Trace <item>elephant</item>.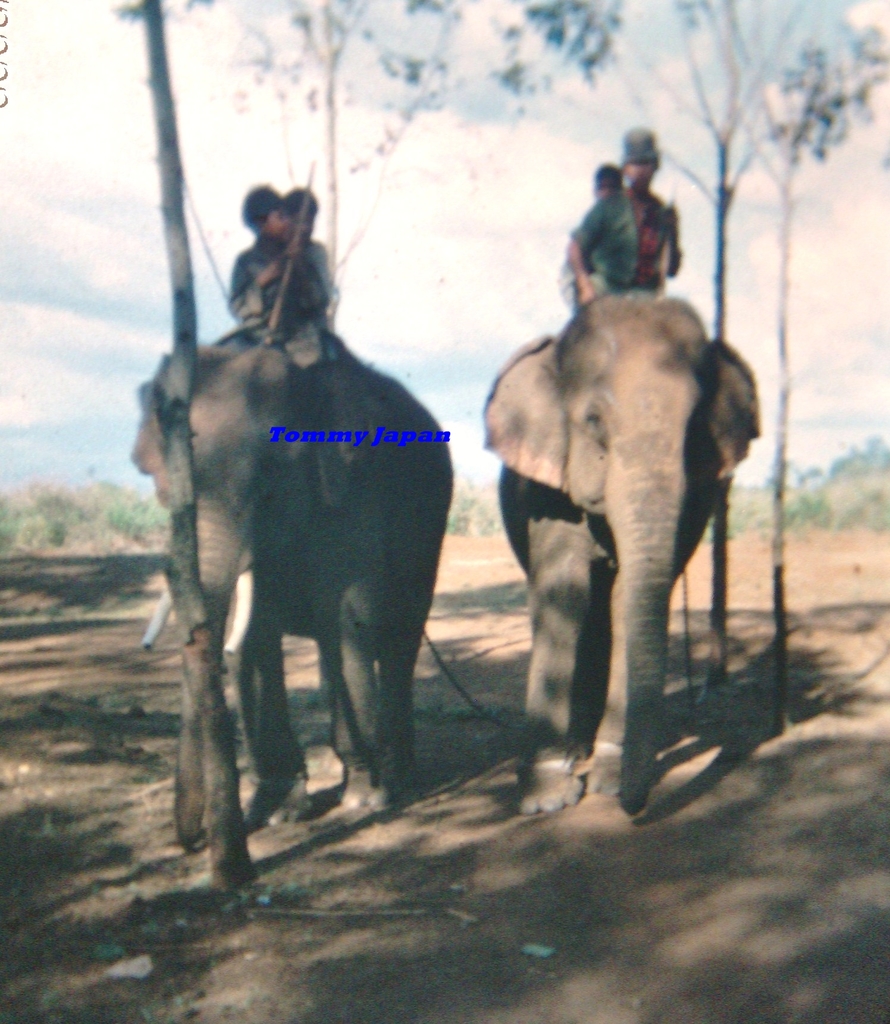
Traced to <region>476, 282, 767, 803</region>.
